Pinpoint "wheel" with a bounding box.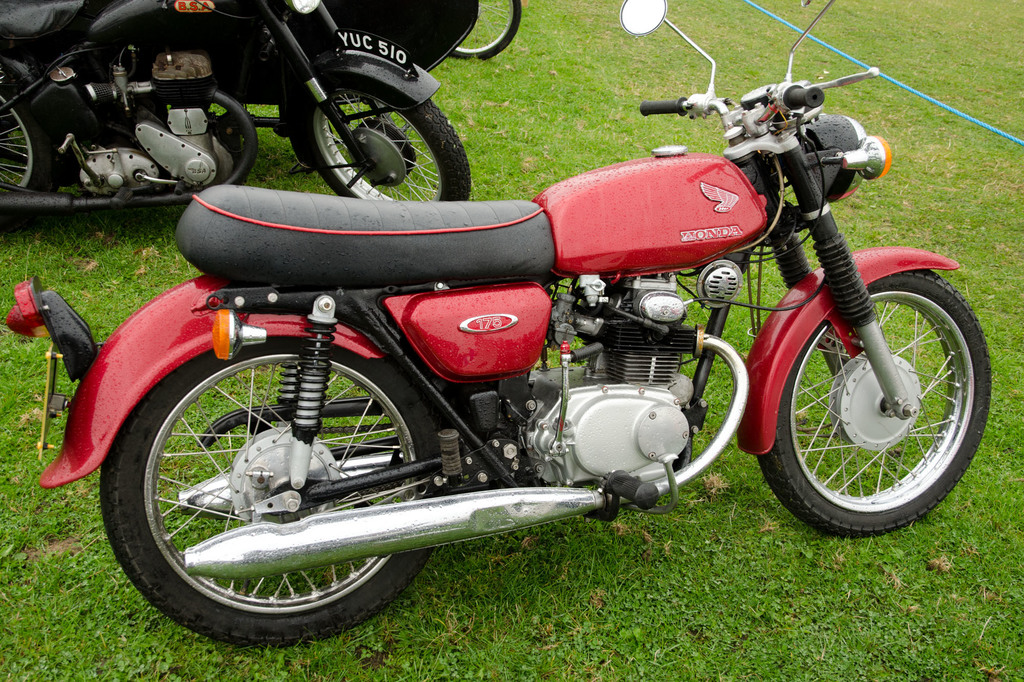
box(751, 246, 1003, 535).
